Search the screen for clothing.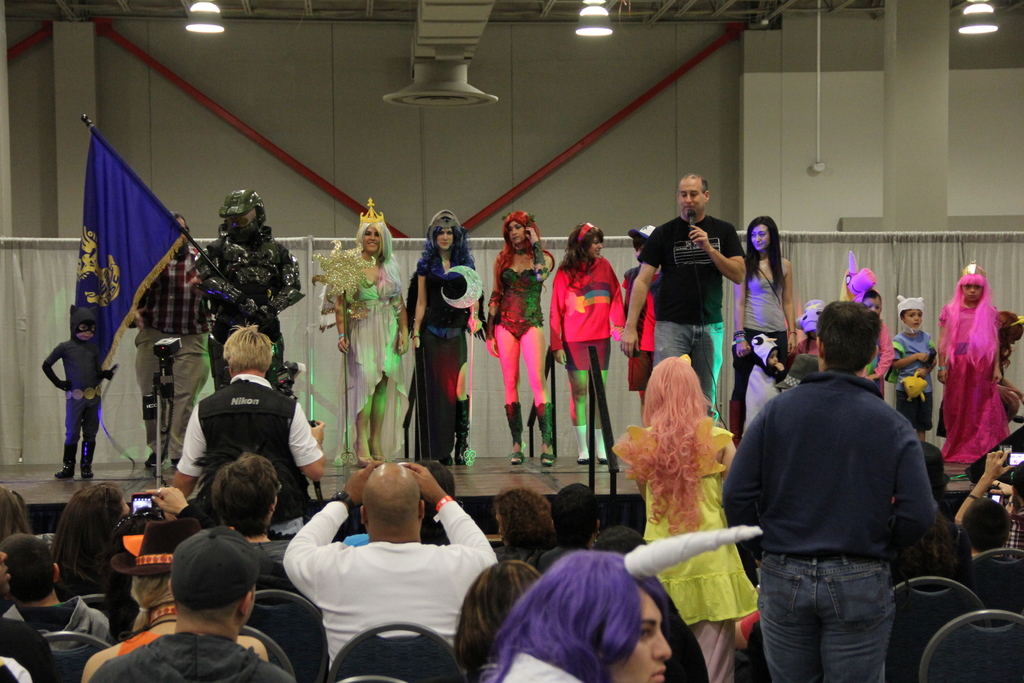
Found at [646, 323, 728, 419].
